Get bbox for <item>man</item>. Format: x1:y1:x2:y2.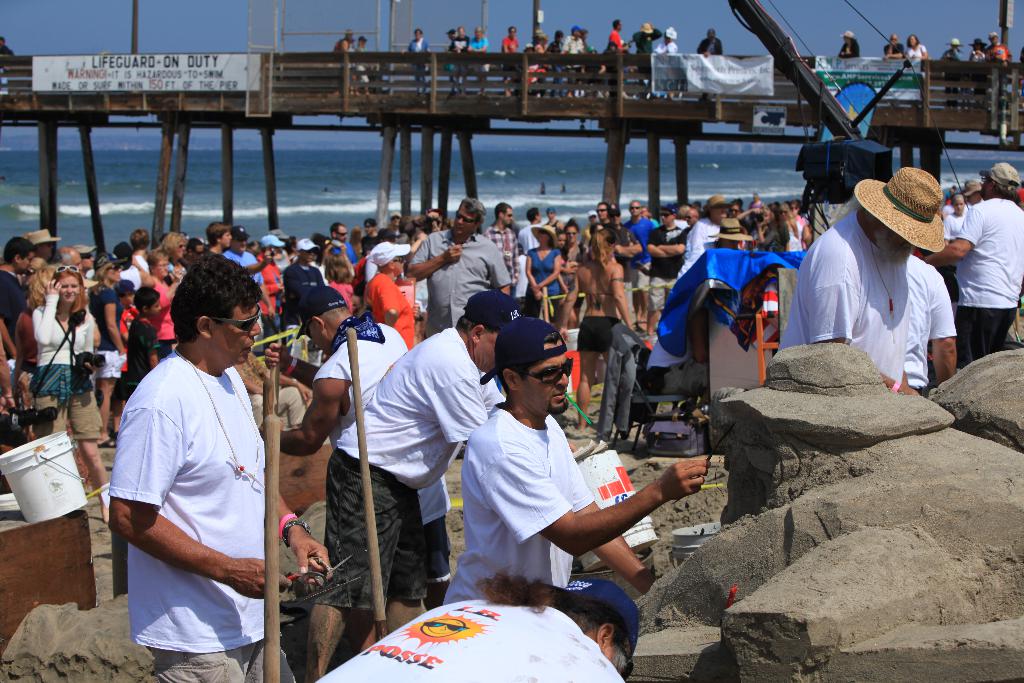
500:24:520:97.
